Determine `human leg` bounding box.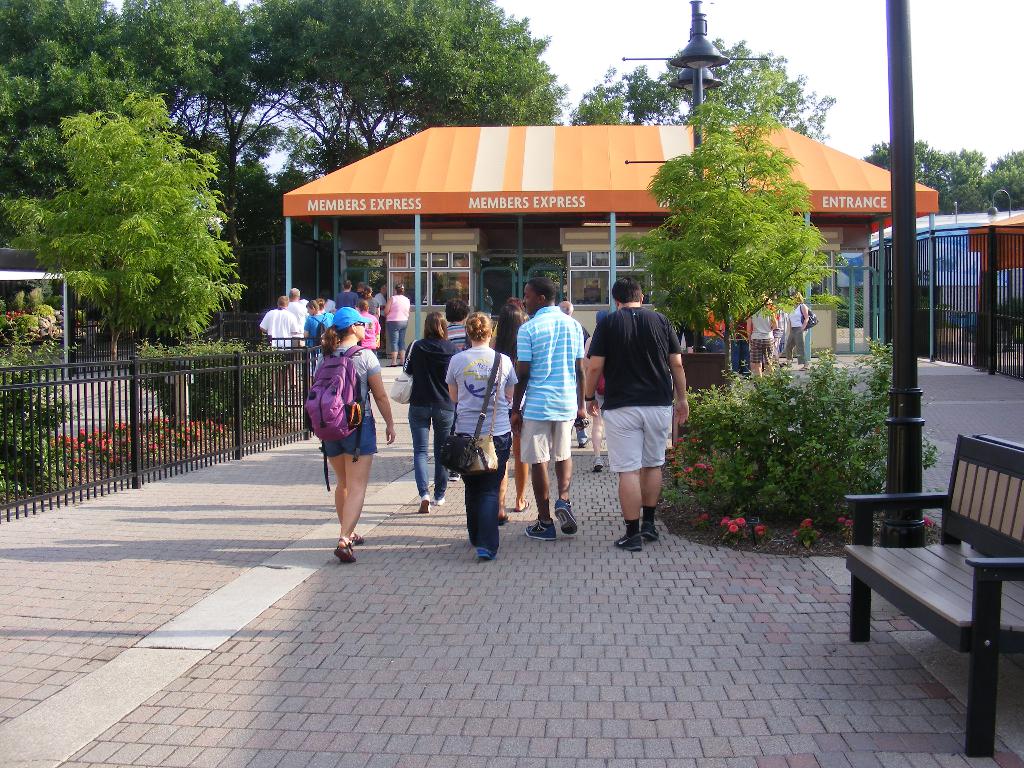
Determined: select_region(644, 424, 674, 537).
